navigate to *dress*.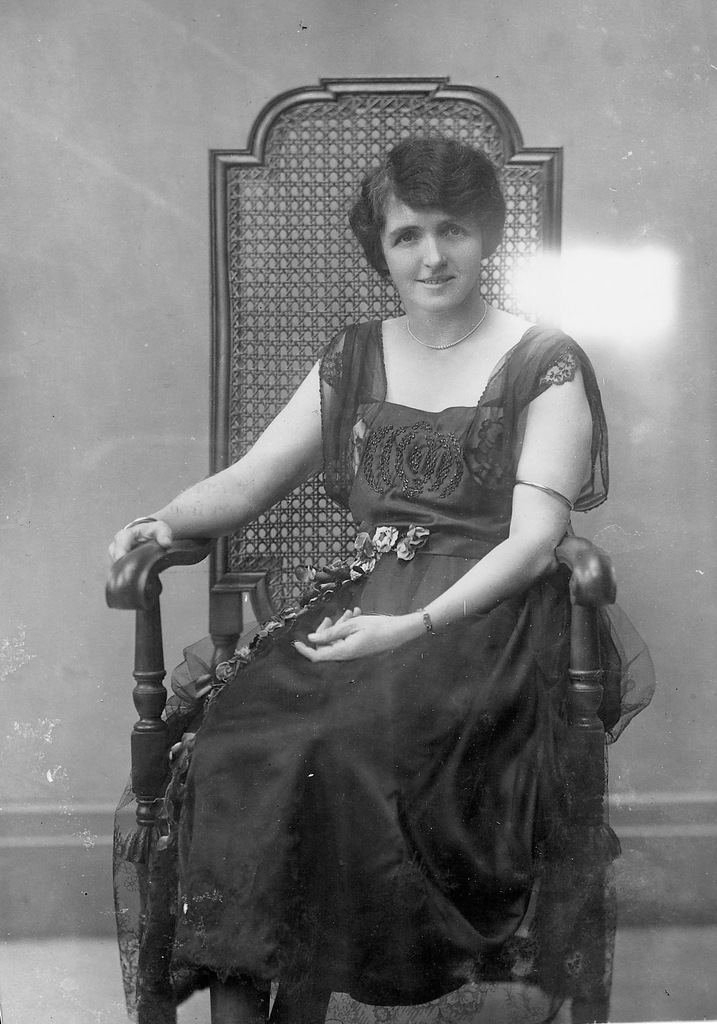
Navigation target: 113 318 659 1023.
